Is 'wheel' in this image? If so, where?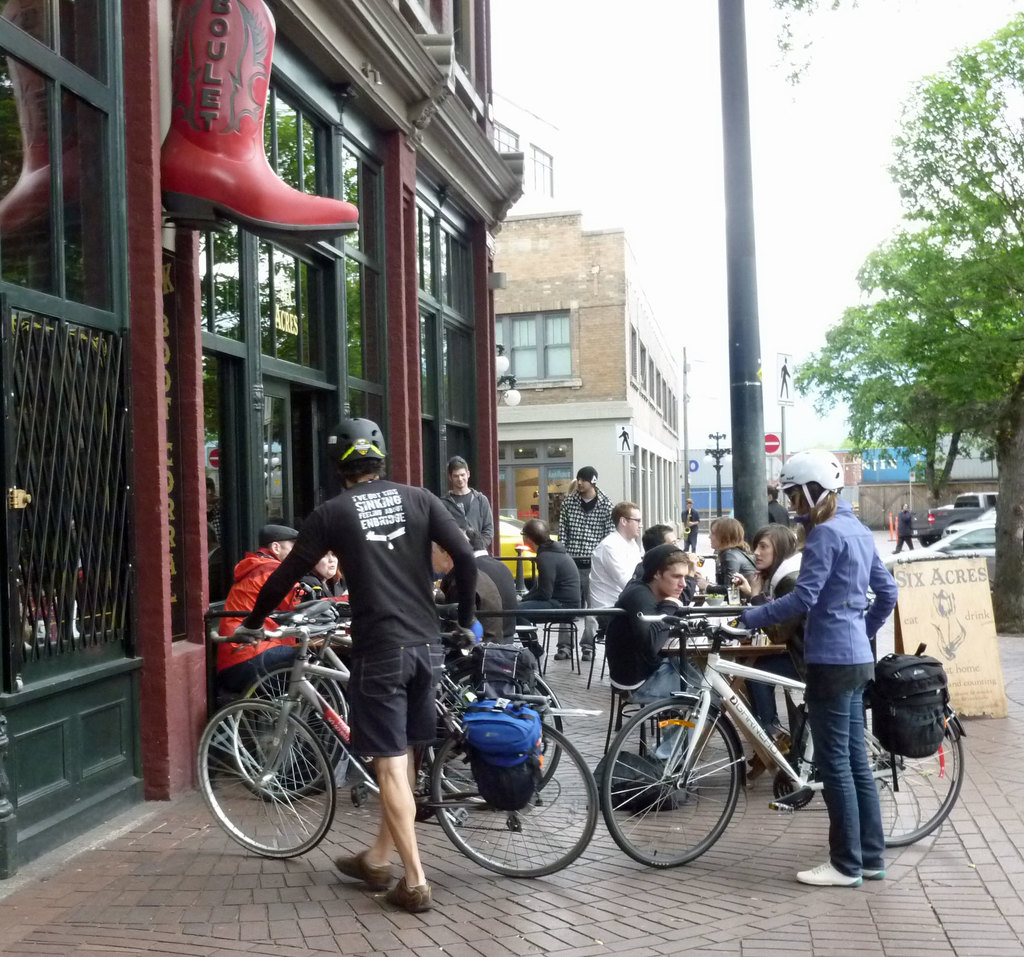
Yes, at left=824, top=709, right=963, bottom=849.
